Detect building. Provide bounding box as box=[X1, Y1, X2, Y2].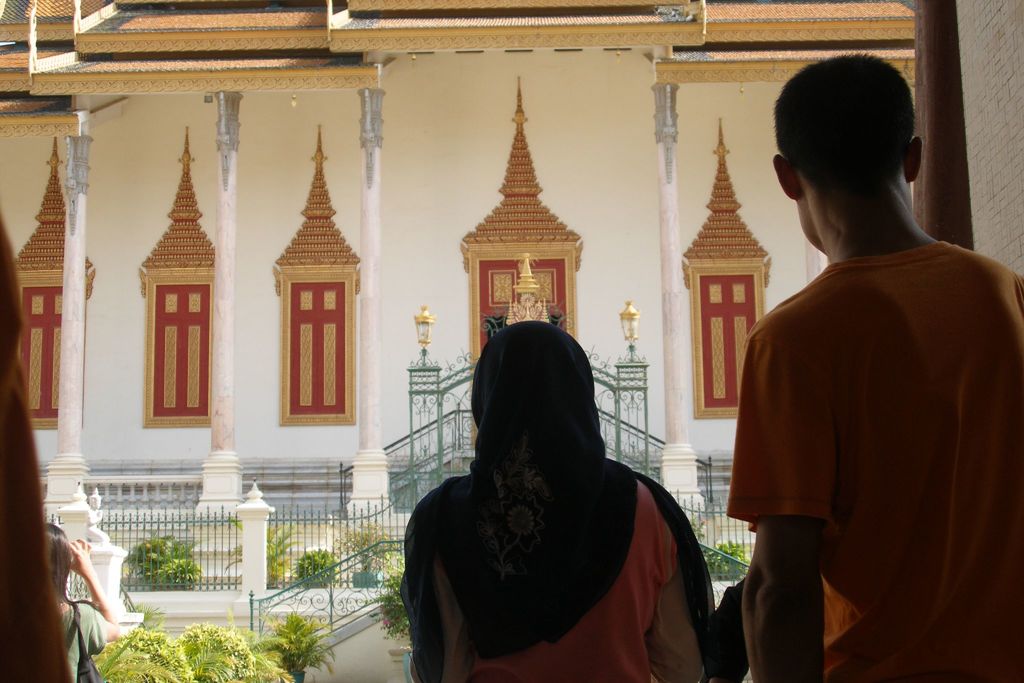
box=[0, 0, 1020, 682].
